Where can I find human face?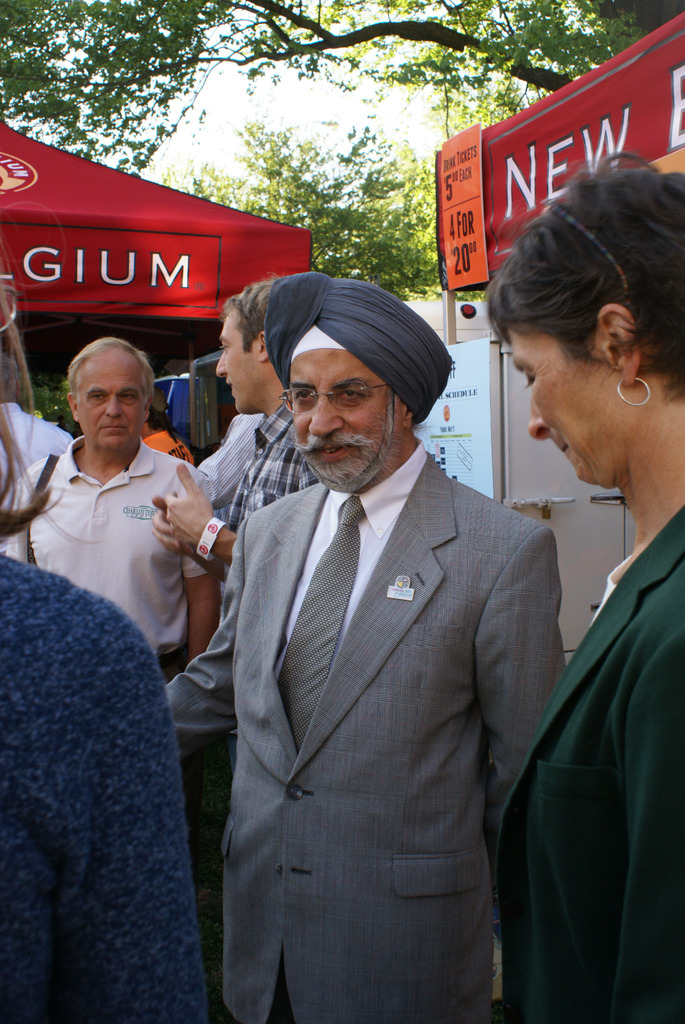
You can find it at crop(72, 344, 148, 449).
